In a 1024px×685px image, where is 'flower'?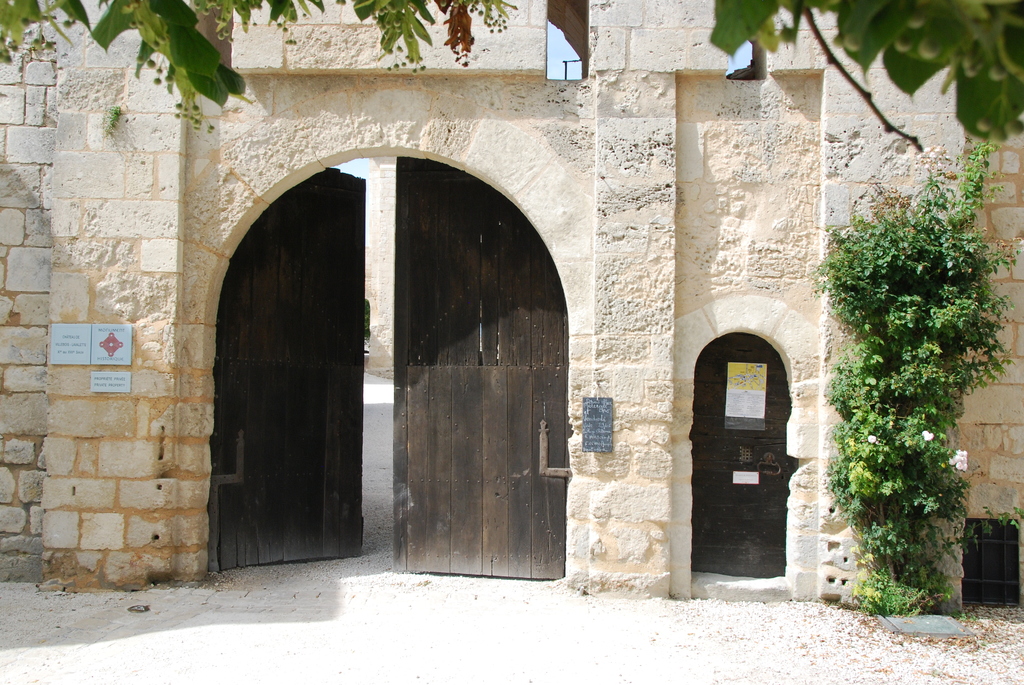
select_region(922, 428, 937, 442).
